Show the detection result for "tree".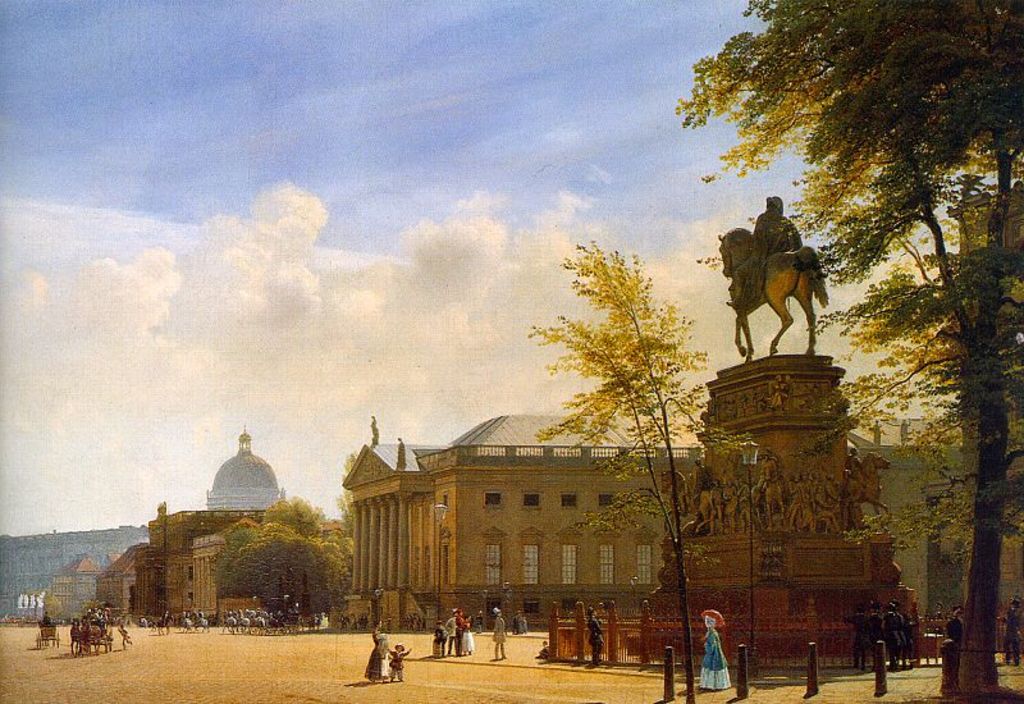
229,498,358,630.
